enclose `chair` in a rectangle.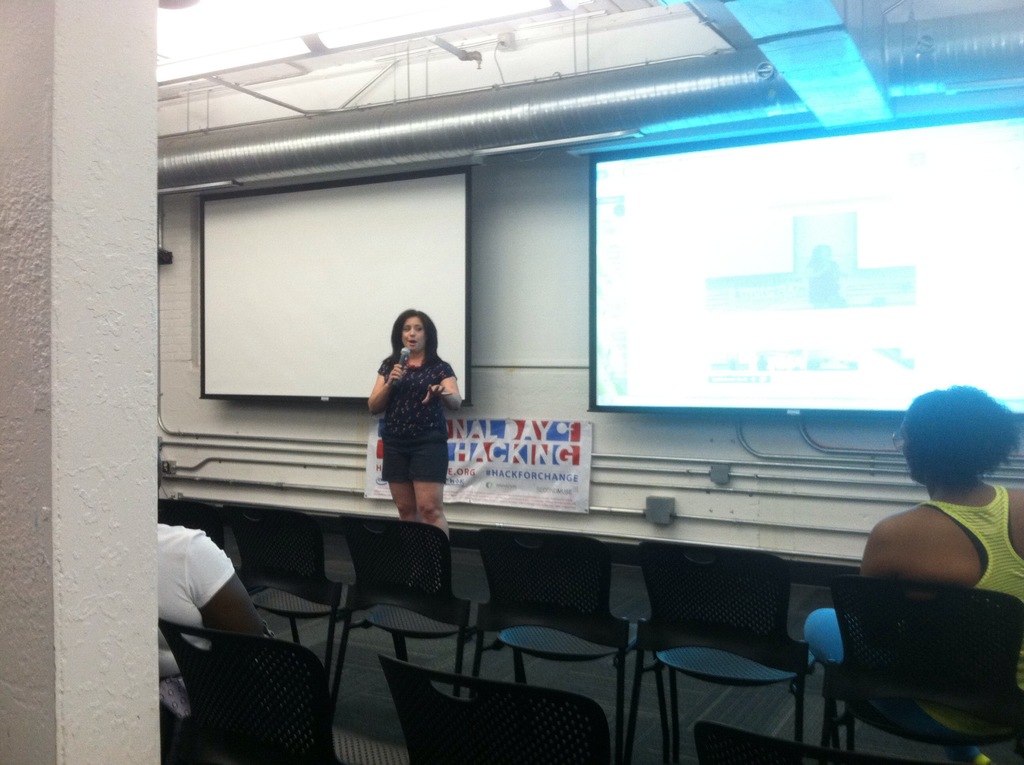
{"left": 465, "top": 519, "right": 653, "bottom": 764}.
